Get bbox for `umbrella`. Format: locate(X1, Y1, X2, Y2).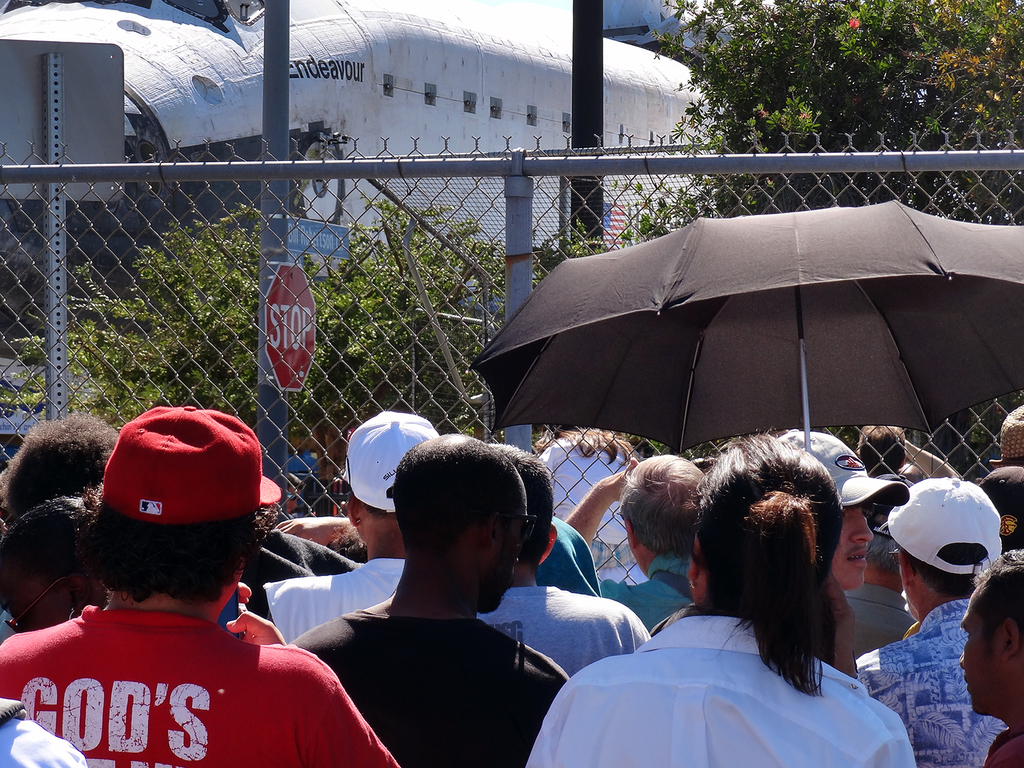
locate(470, 199, 1023, 457).
